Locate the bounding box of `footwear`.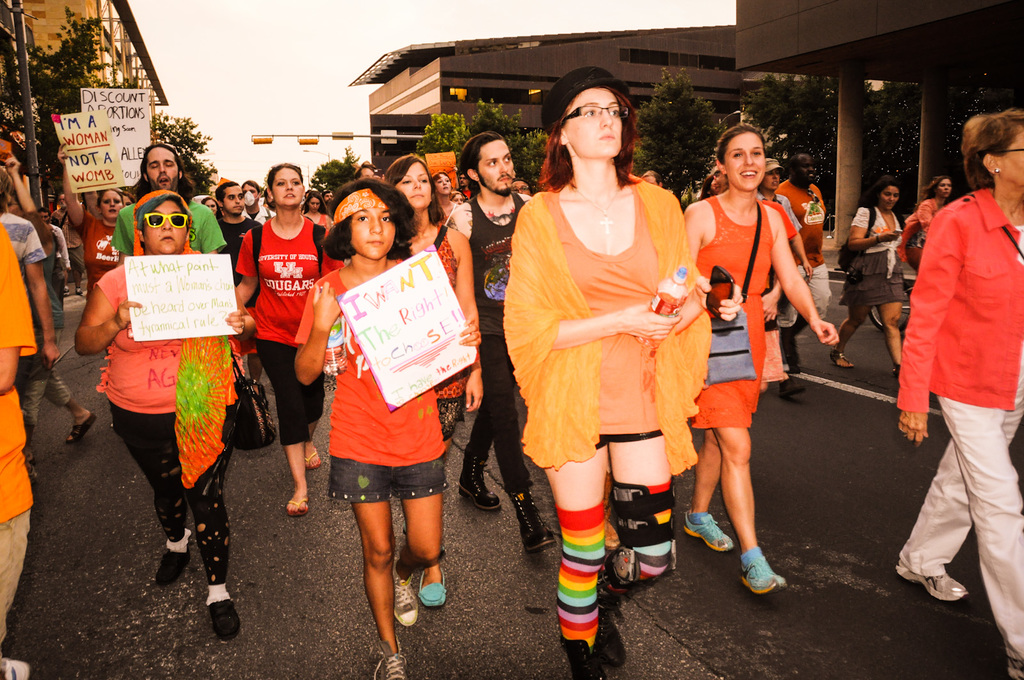
Bounding box: BBox(304, 446, 320, 468).
